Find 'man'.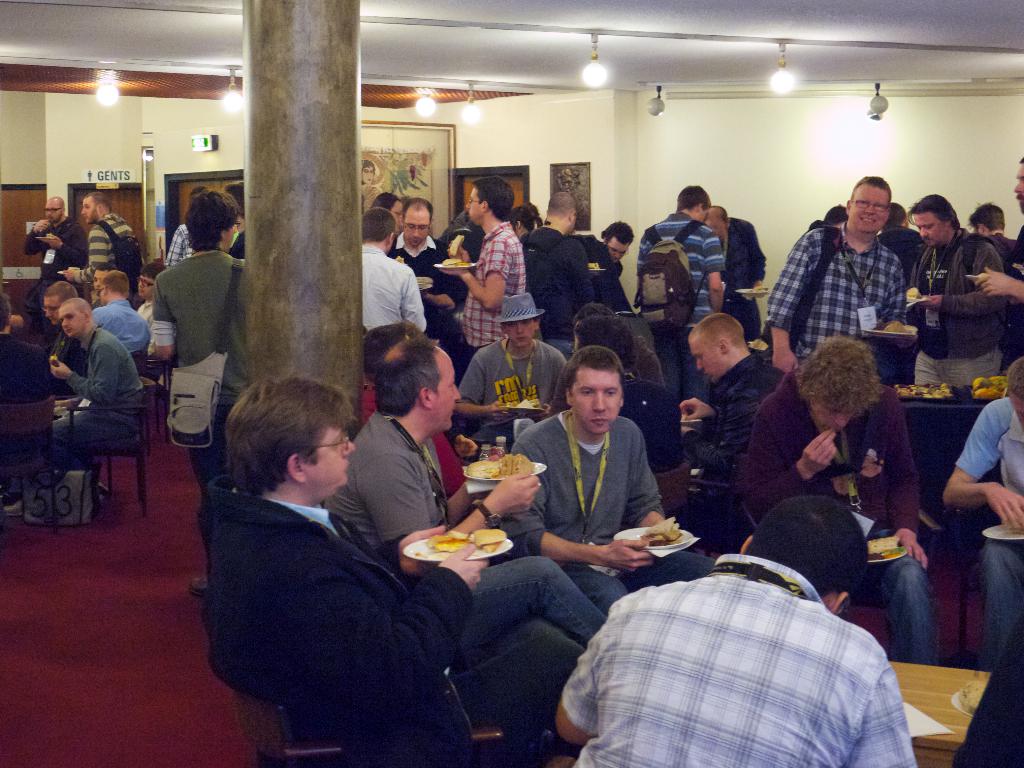
pyautogui.locateOnScreen(371, 188, 409, 237).
